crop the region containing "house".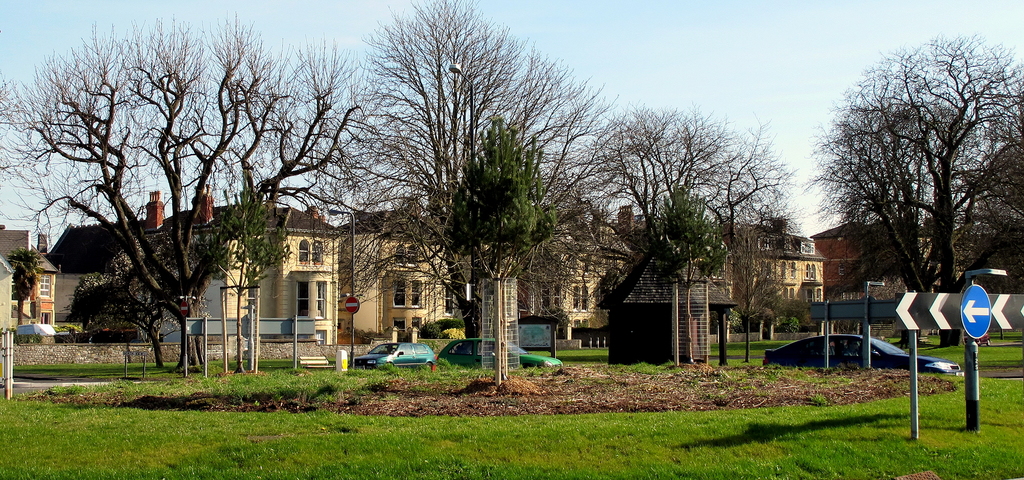
Crop region: <bbox>349, 197, 476, 349</bbox>.
